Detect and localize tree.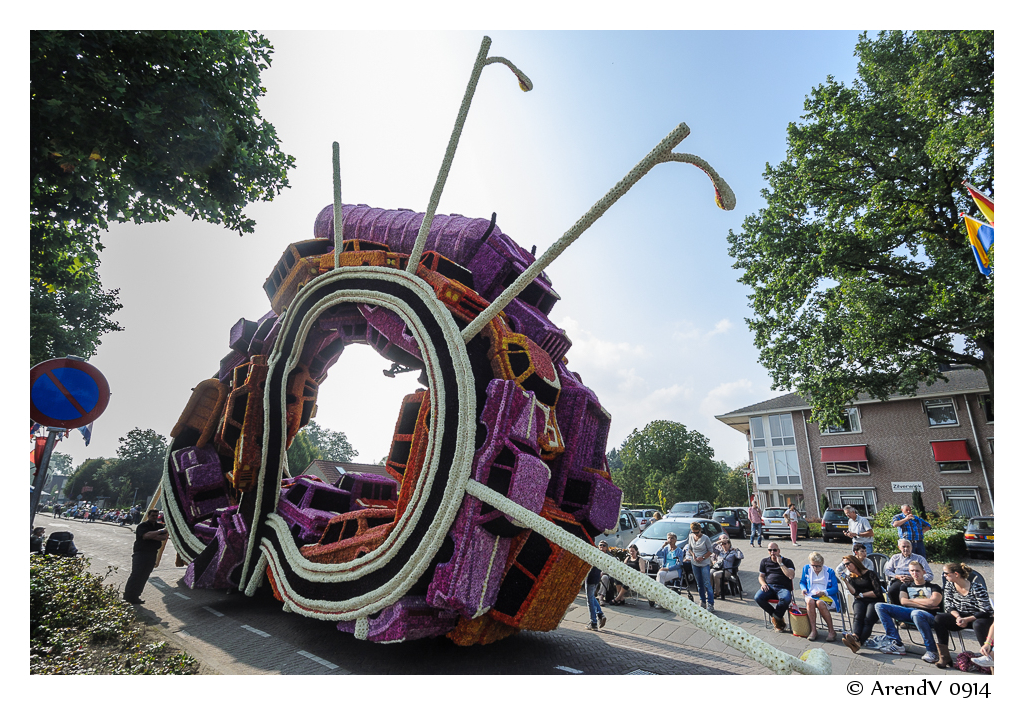
Localized at (19,32,298,535).
